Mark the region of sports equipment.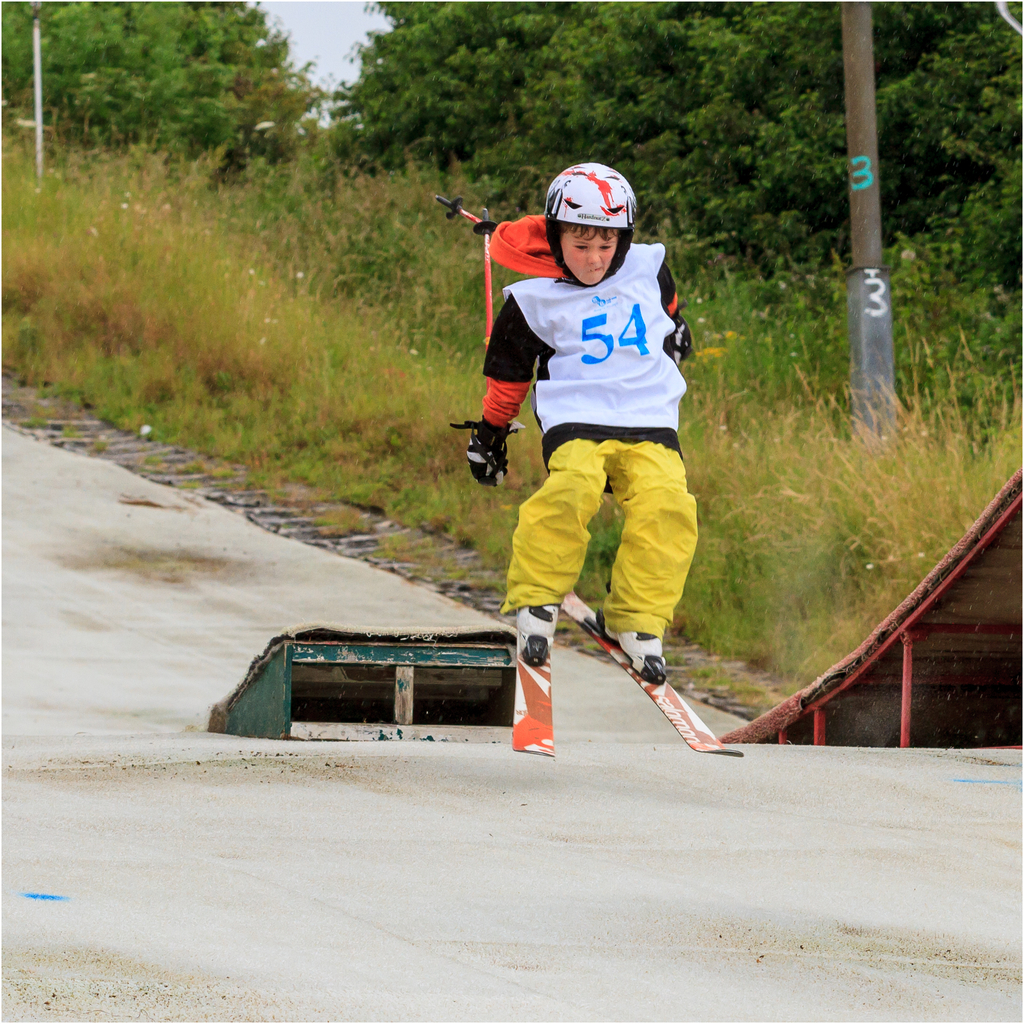
Region: <region>449, 420, 528, 486</region>.
